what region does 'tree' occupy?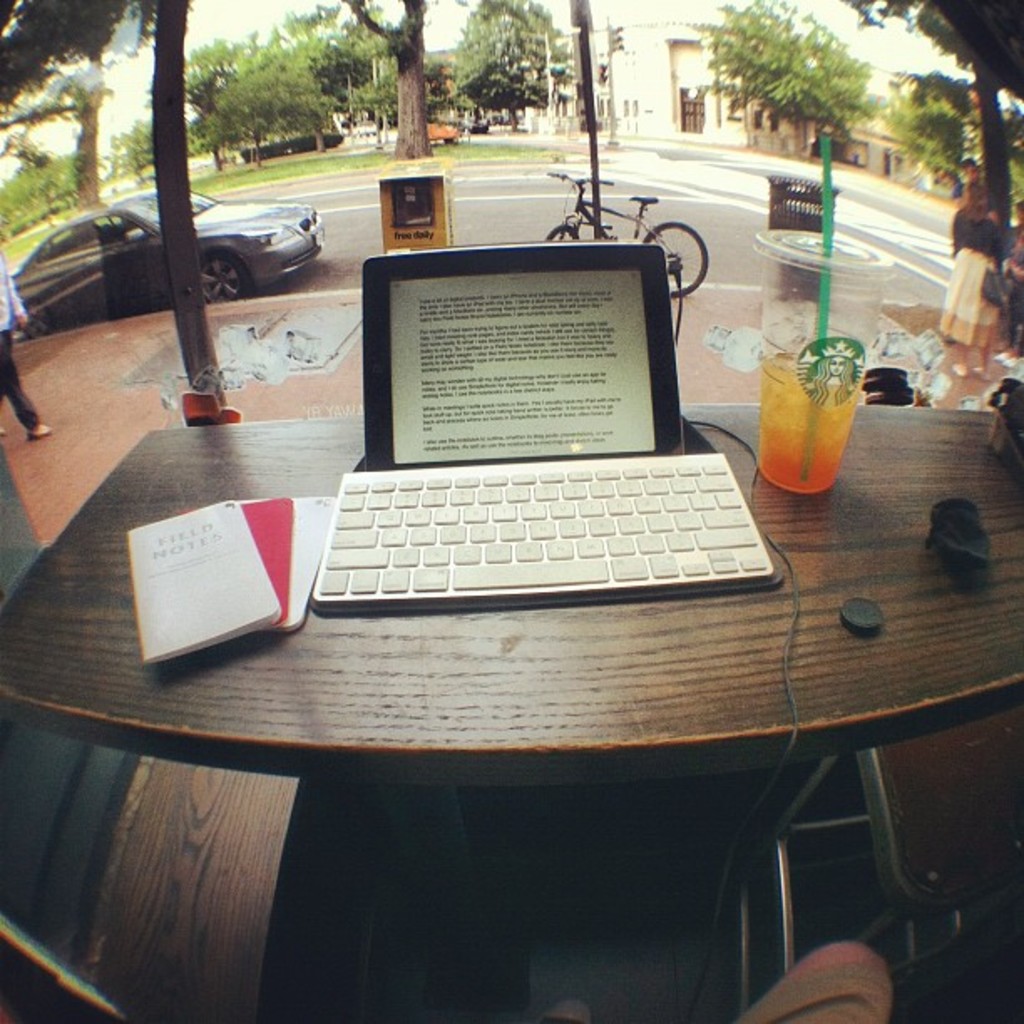
crop(694, 0, 862, 157).
